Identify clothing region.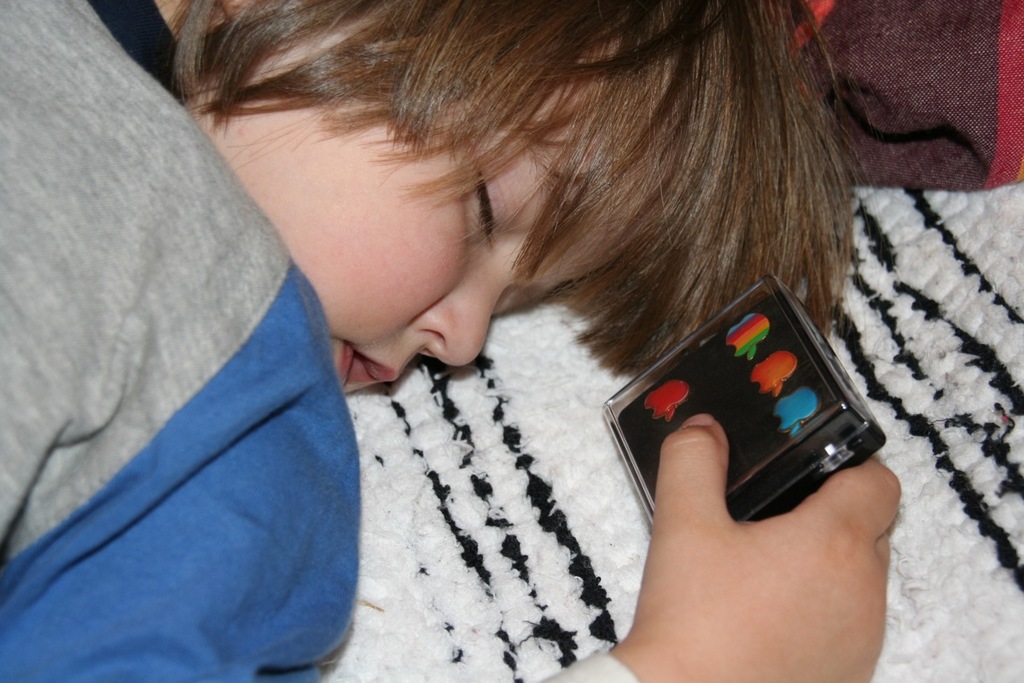
Region: 0,0,641,682.
